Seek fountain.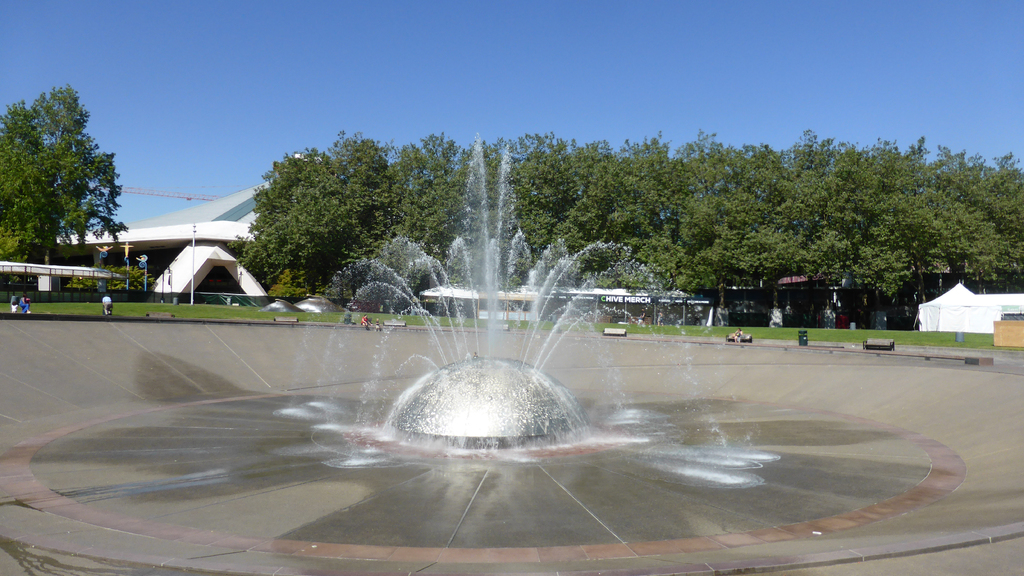
[284, 136, 739, 471].
